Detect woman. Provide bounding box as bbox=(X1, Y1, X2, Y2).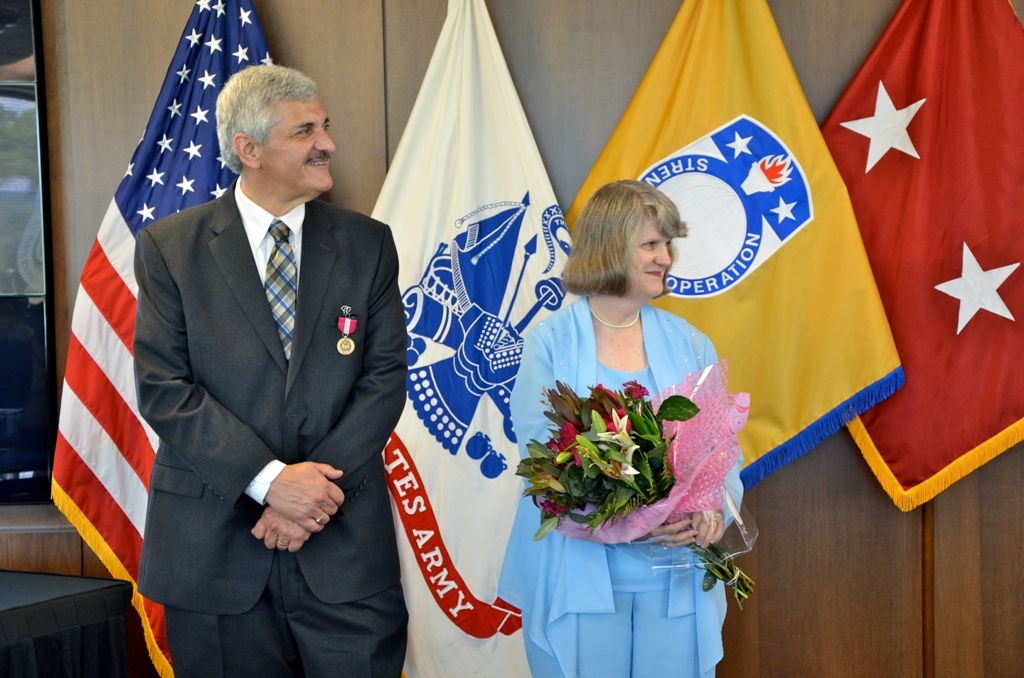
bbox=(502, 178, 753, 677).
